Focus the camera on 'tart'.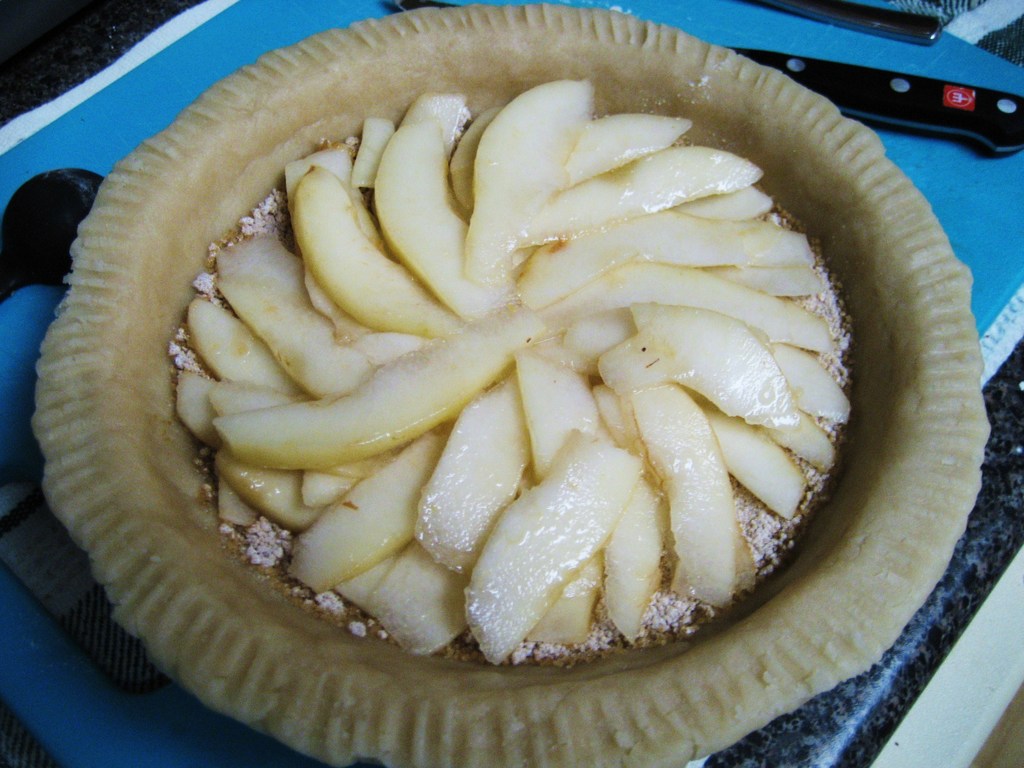
Focus region: <box>0,17,1002,758</box>.
